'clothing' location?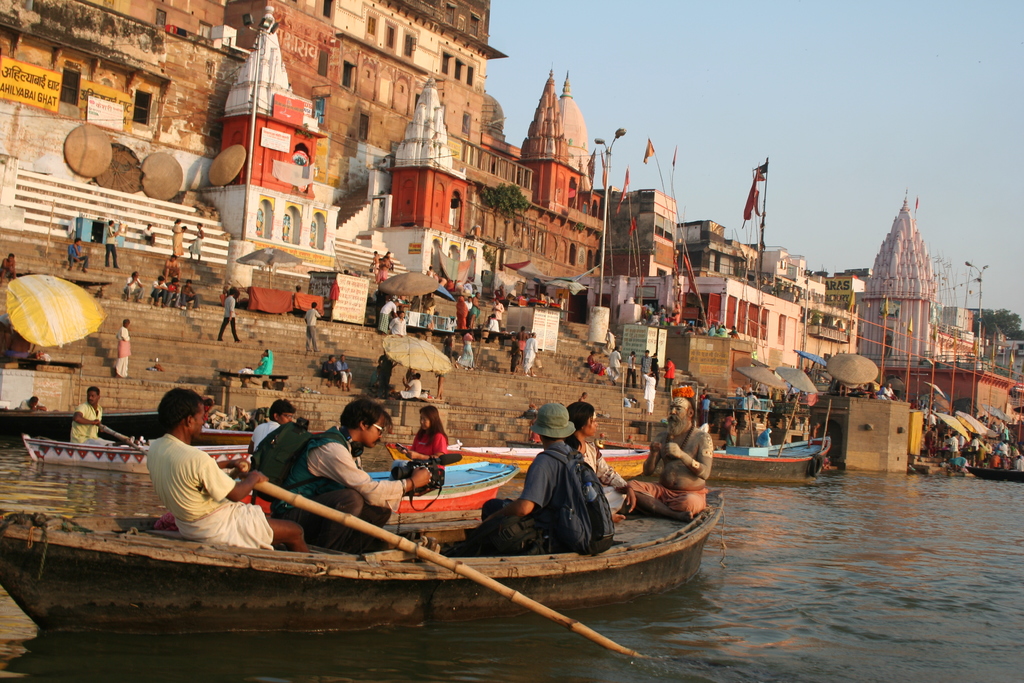
152/280/163/298
